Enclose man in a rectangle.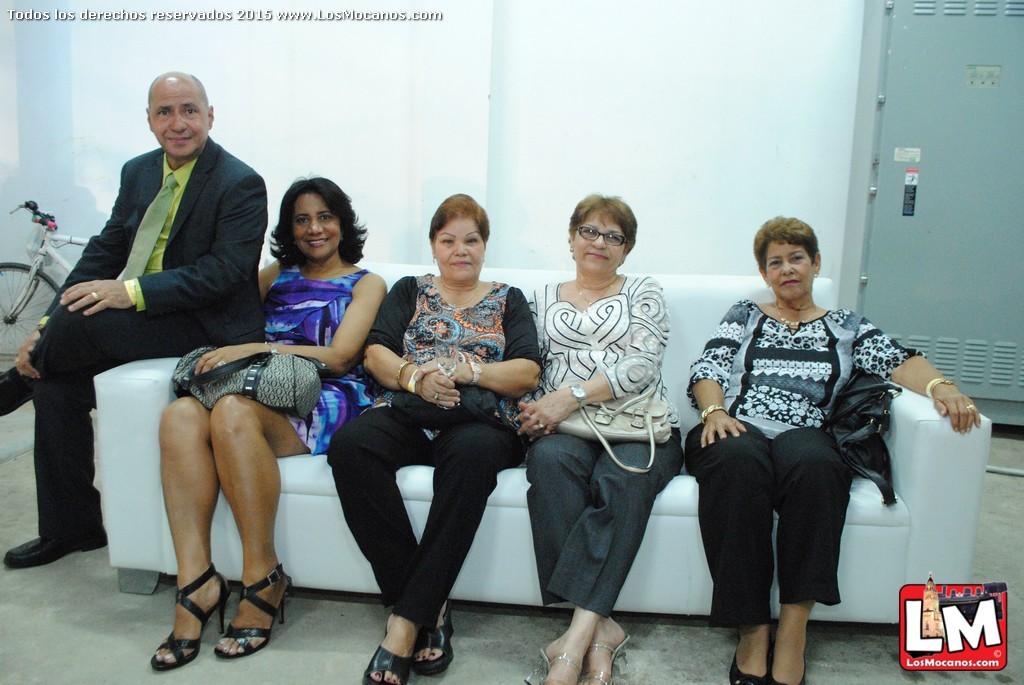
select_region(37, 76, 276, 593).
